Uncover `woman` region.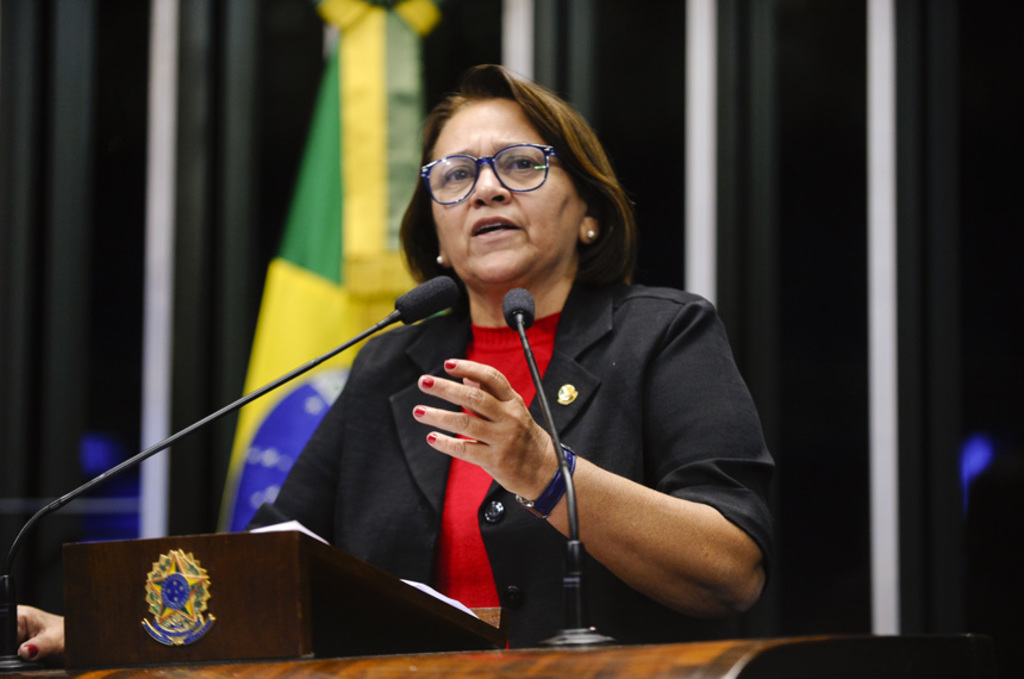
Uncovered: select_region(17, 61, 776, 668).
